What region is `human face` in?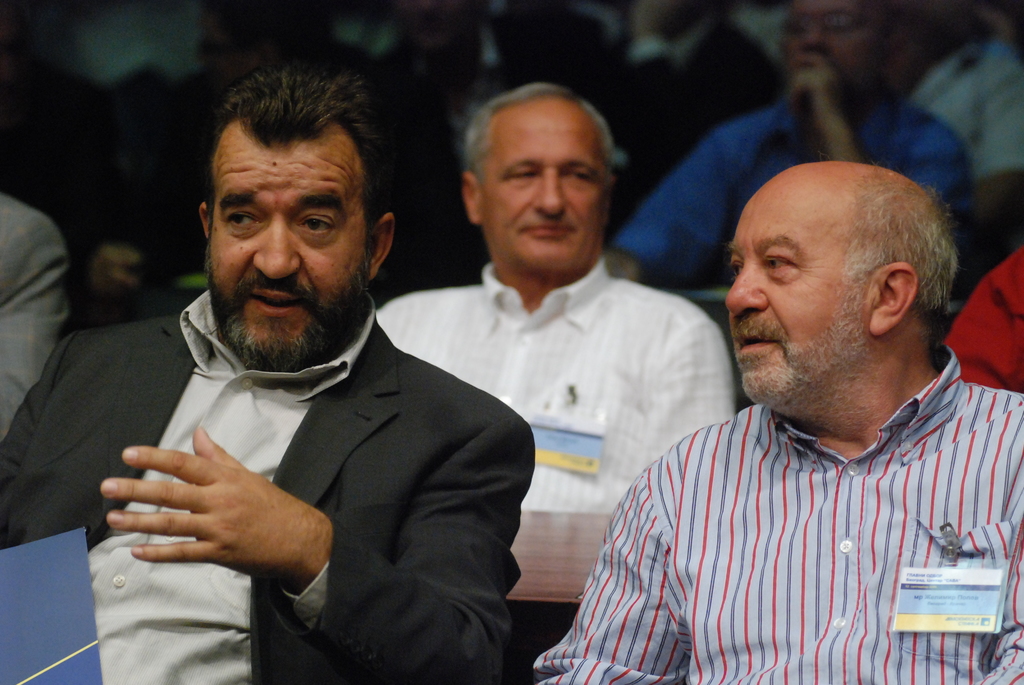
locate(786, 0, 876, 75).
